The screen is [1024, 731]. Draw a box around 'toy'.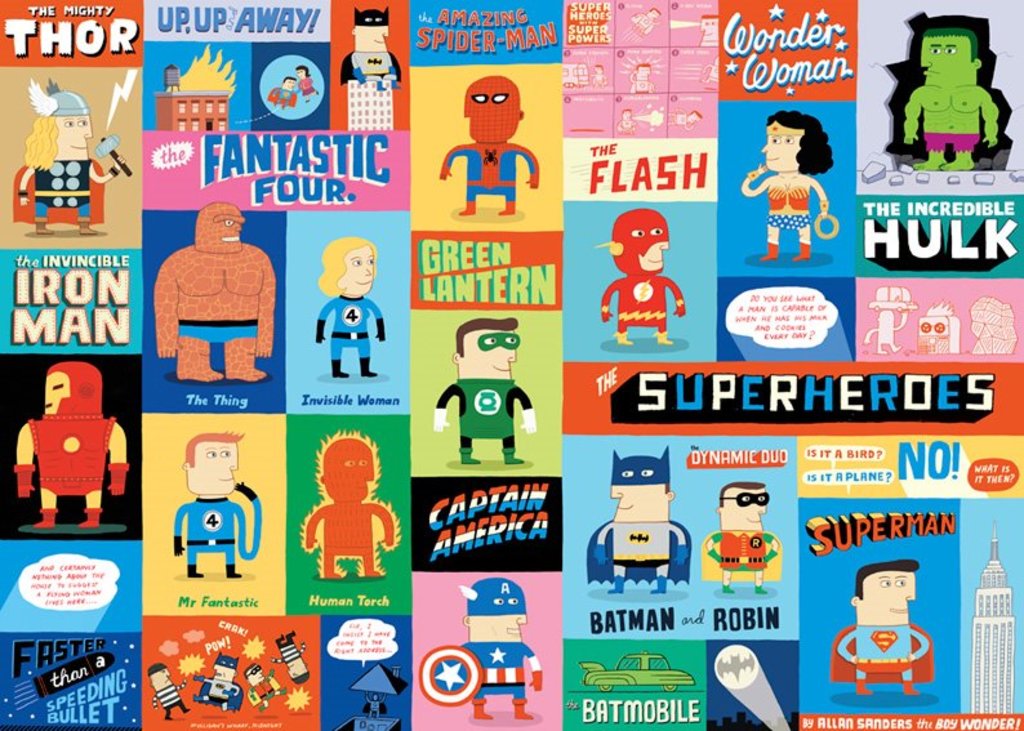
(315, 235, 387, 382).
